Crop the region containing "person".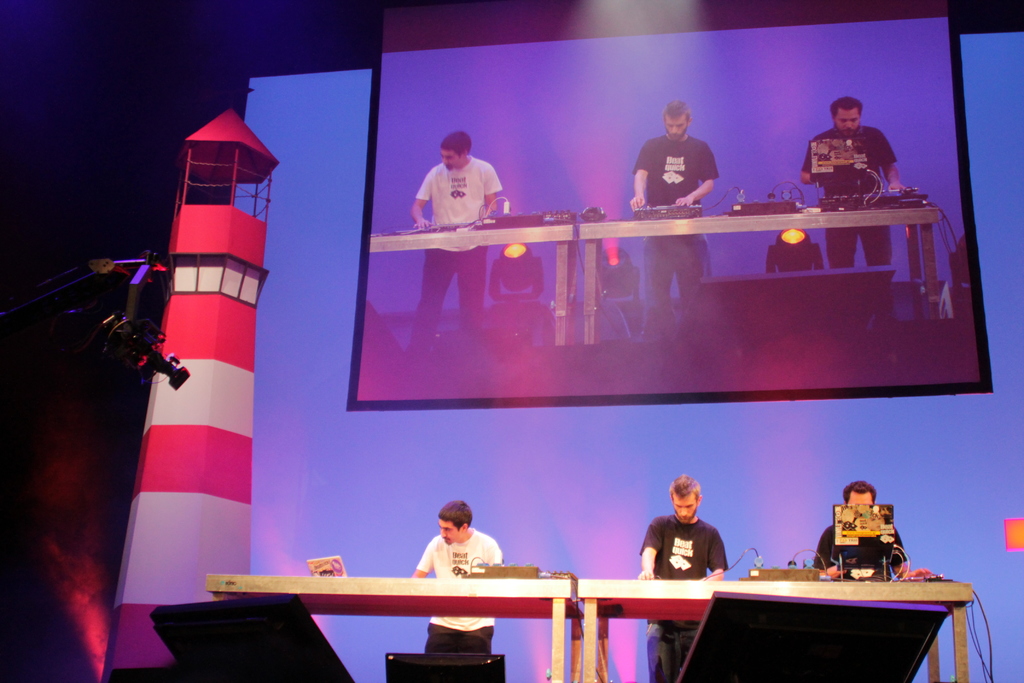
Crop region: x1=413, y1=500, x2=504, y2=655.
